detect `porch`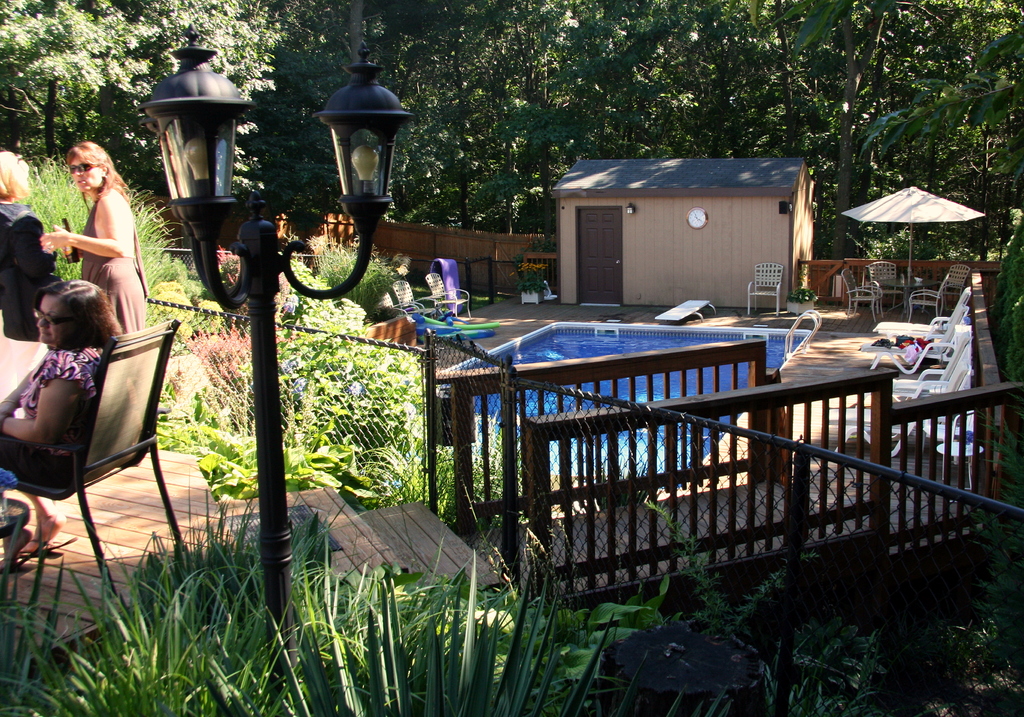
<bbox>0, 280, 1023, 716</bbox>
